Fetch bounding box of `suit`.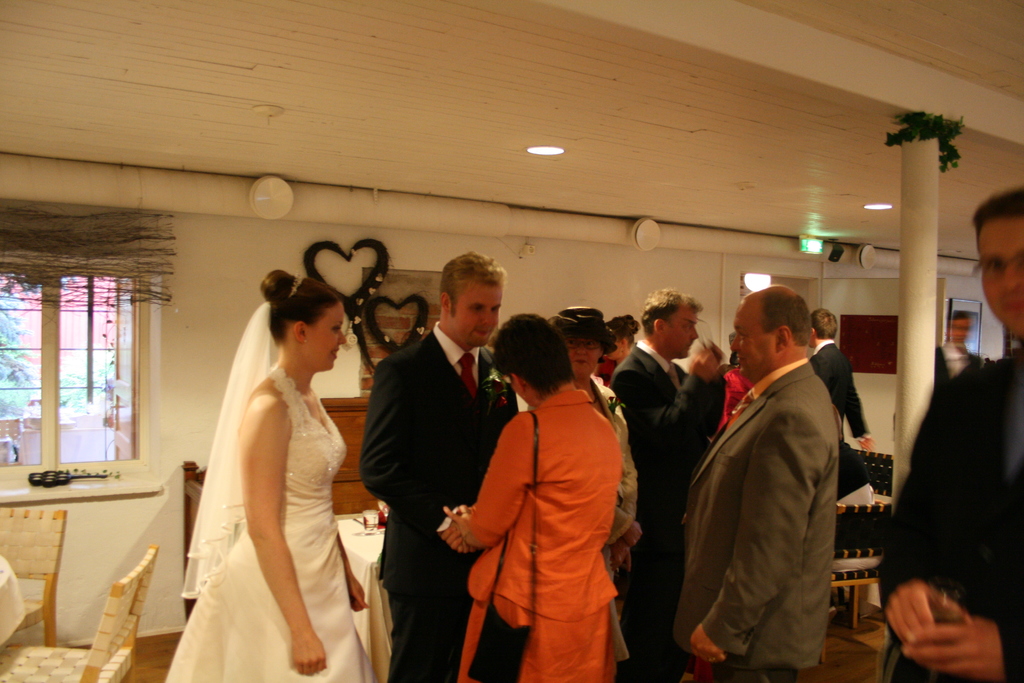
Bbox: [x1=681, y1=290, x2=890, y2=673].
